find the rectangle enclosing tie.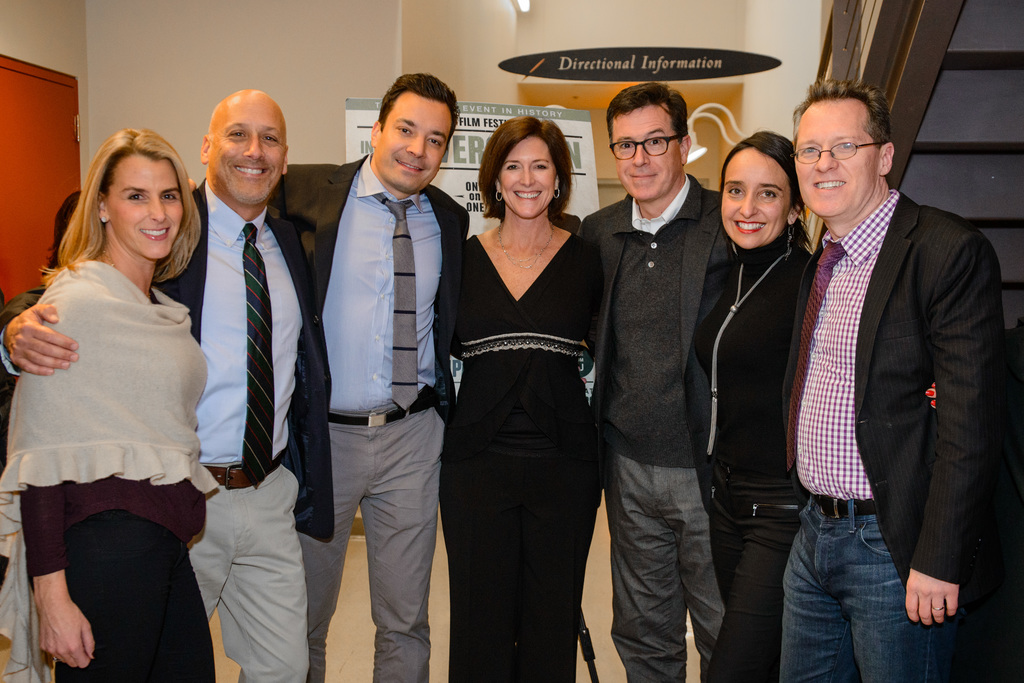
x1=242, y1=227, x2=271, y2=488.
